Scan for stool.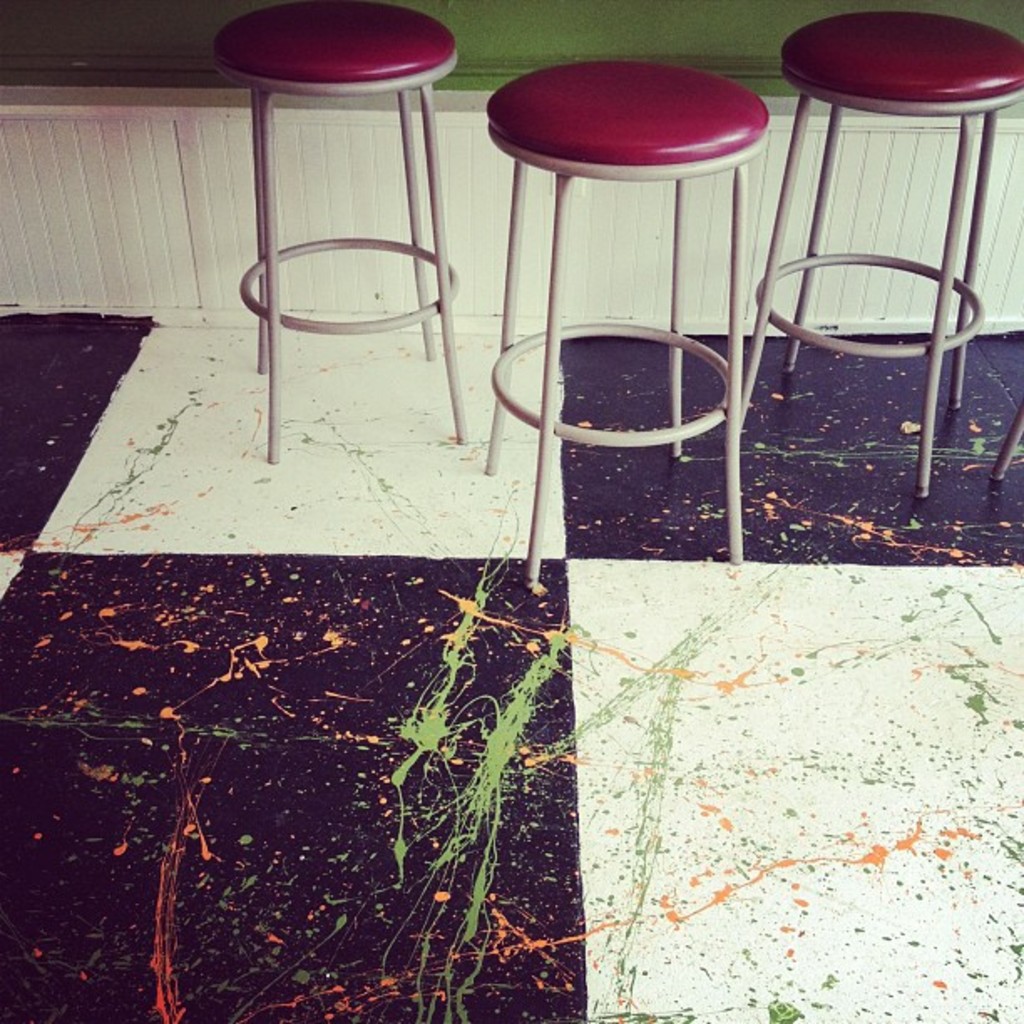
Scan result: {"left": 485, "top": 64, "right": 768, "bottom": 589}.
